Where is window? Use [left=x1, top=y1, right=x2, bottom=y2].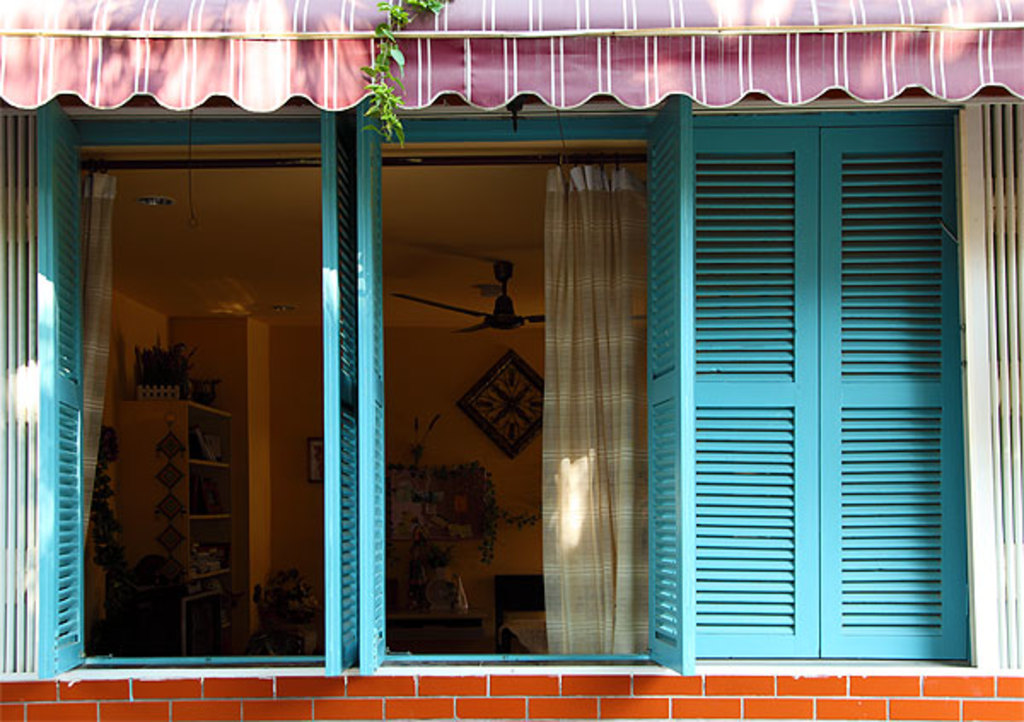
[left=67, top=114, right=650, bottom=661].
